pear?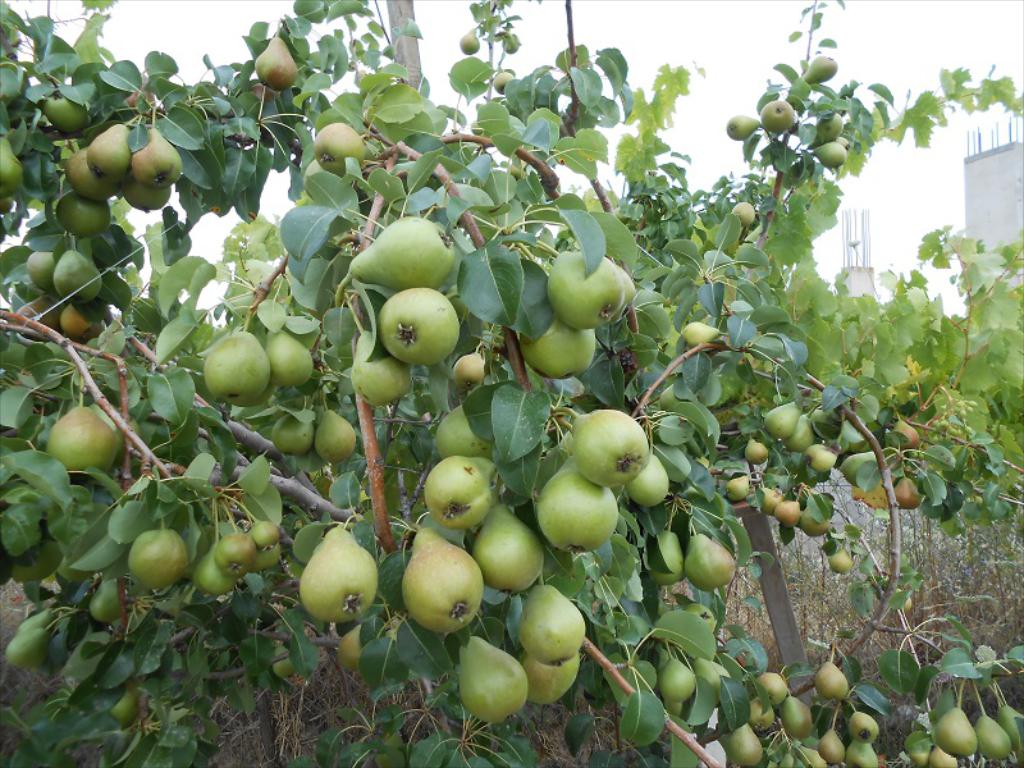
rect(760, 100, 795, 131)
